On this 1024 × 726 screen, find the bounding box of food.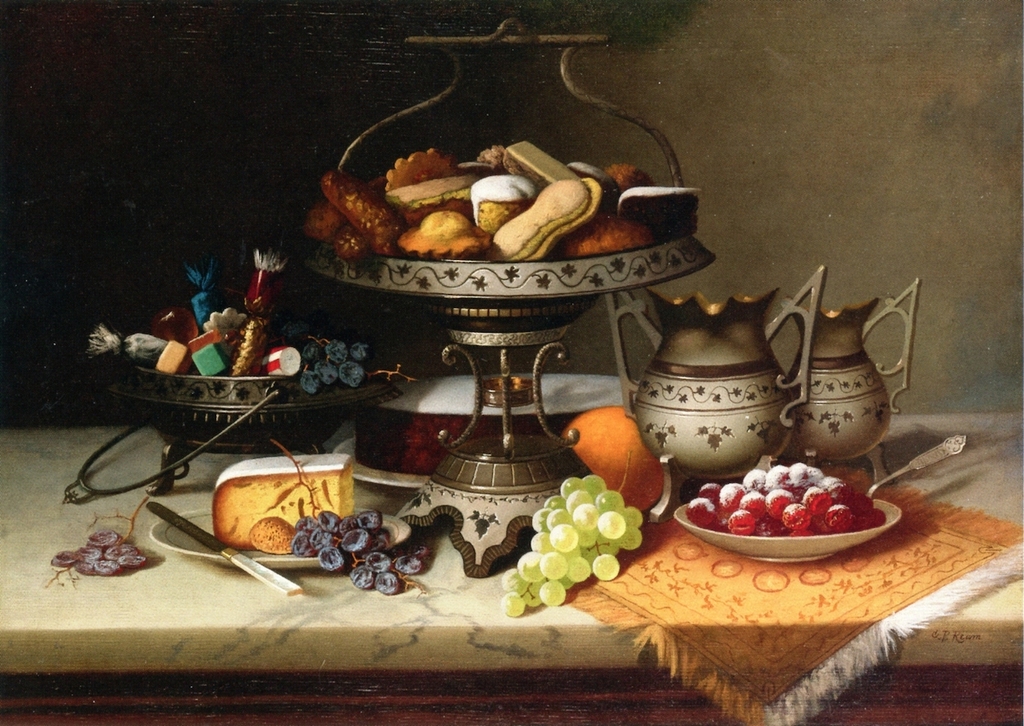
Bounding box: [202,438,429,599].
